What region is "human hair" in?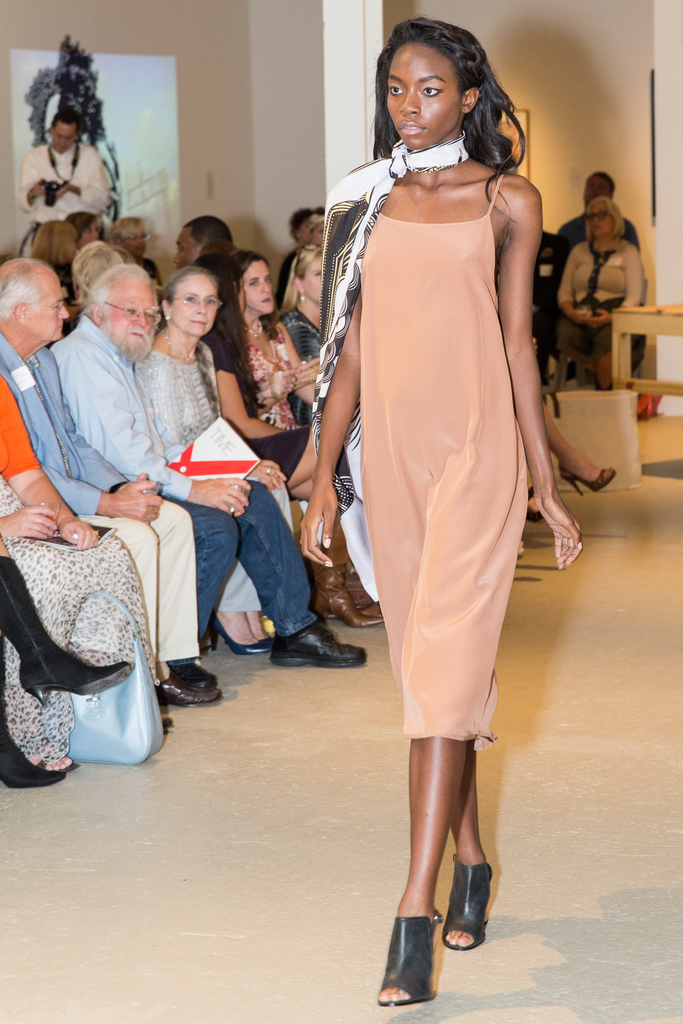
Rect(1, 278, 47, 317).
